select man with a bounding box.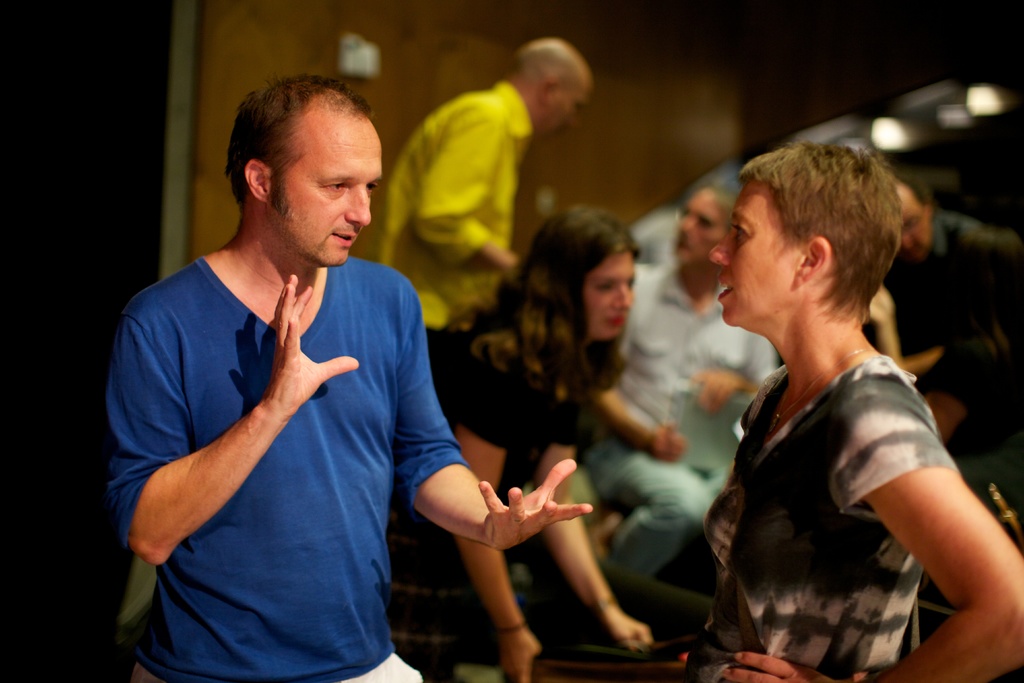
[855, 162, 1023, 457].
